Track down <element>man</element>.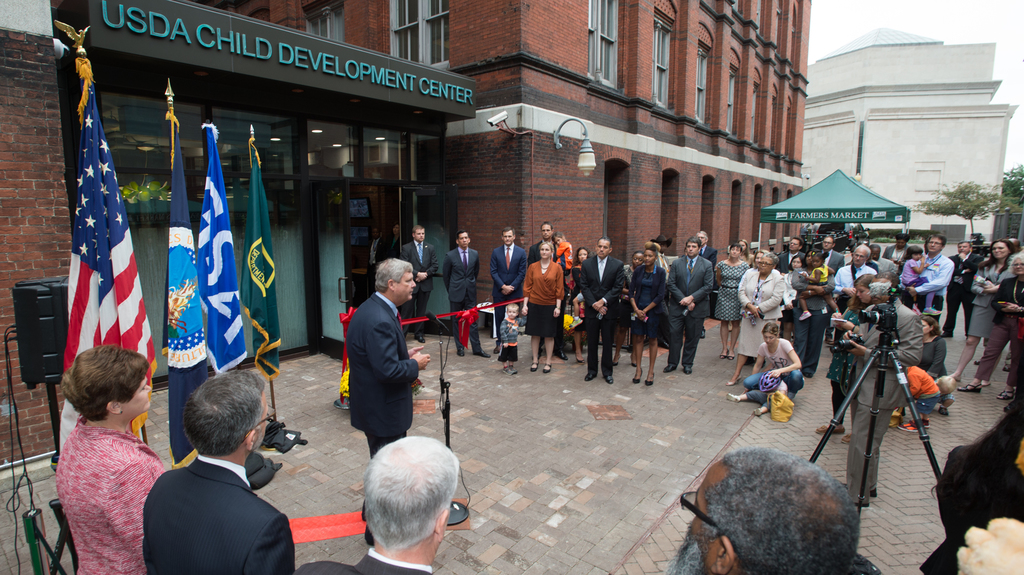
Tracked to detection(336, 251, 425, 449).
